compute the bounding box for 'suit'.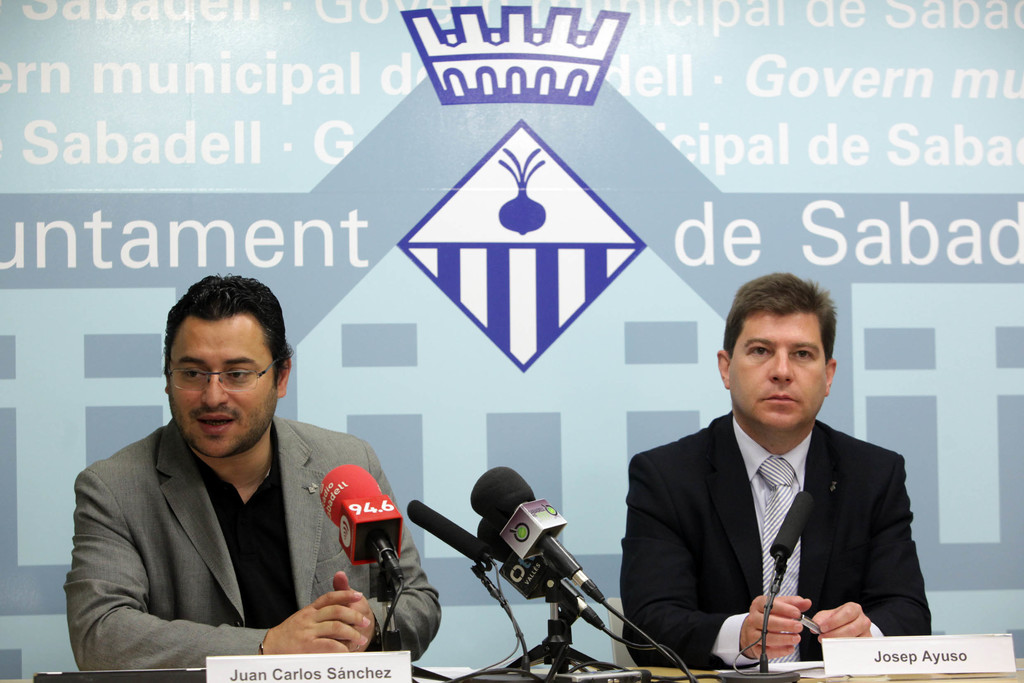
bbox=(65, 419, 445, 666).
